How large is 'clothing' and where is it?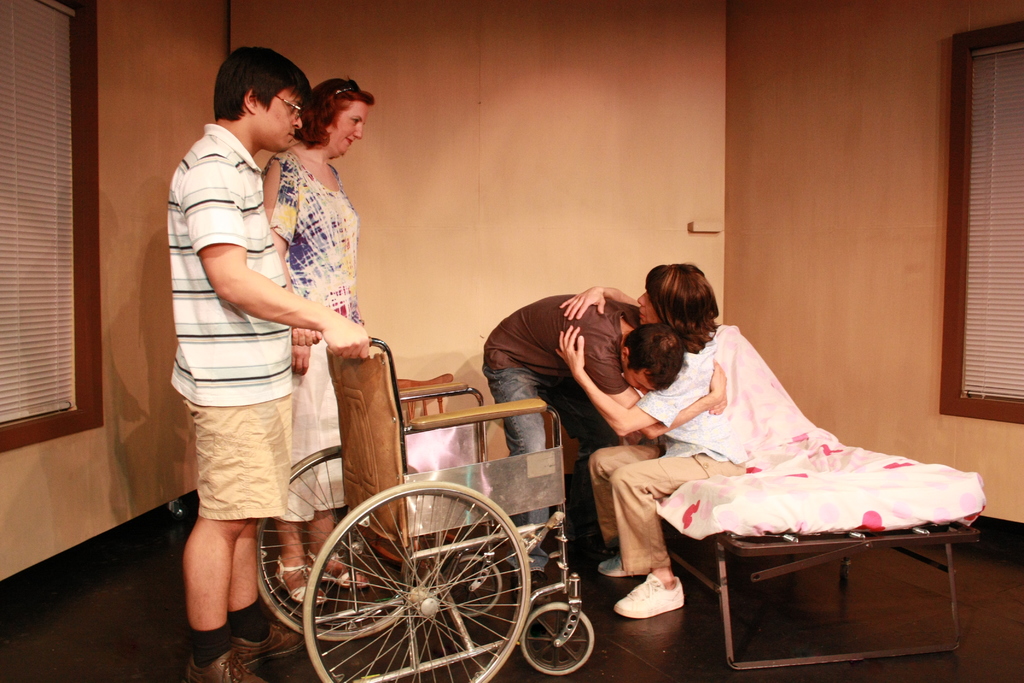
Bounding box: bbox=(184, 396, 289, 520).
